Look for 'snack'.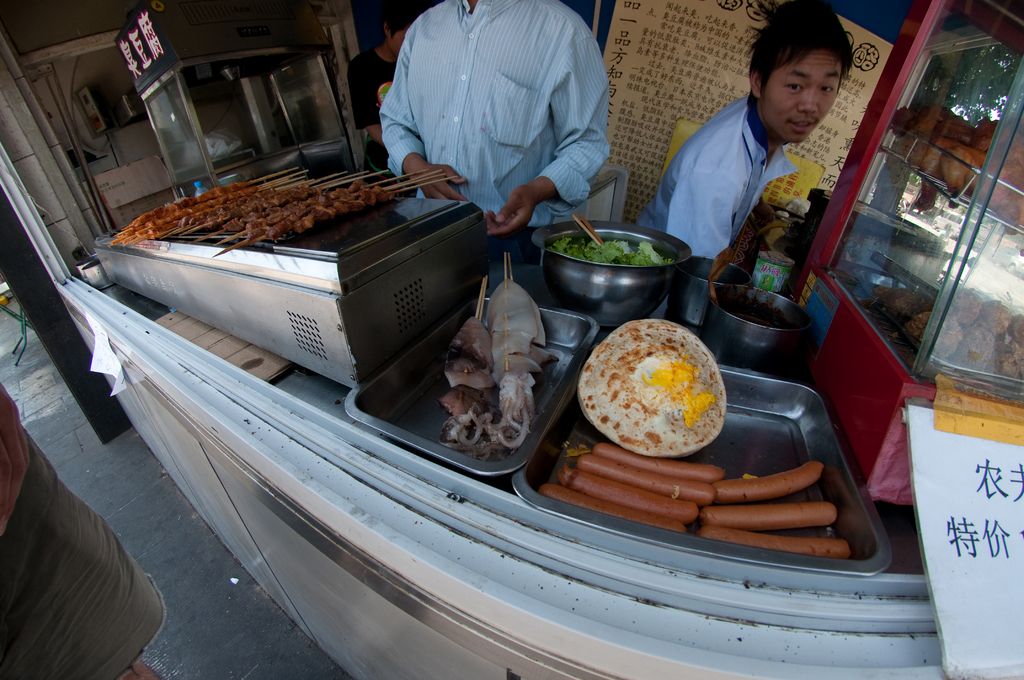
Found: select_region(561, 467, 708, 509).
